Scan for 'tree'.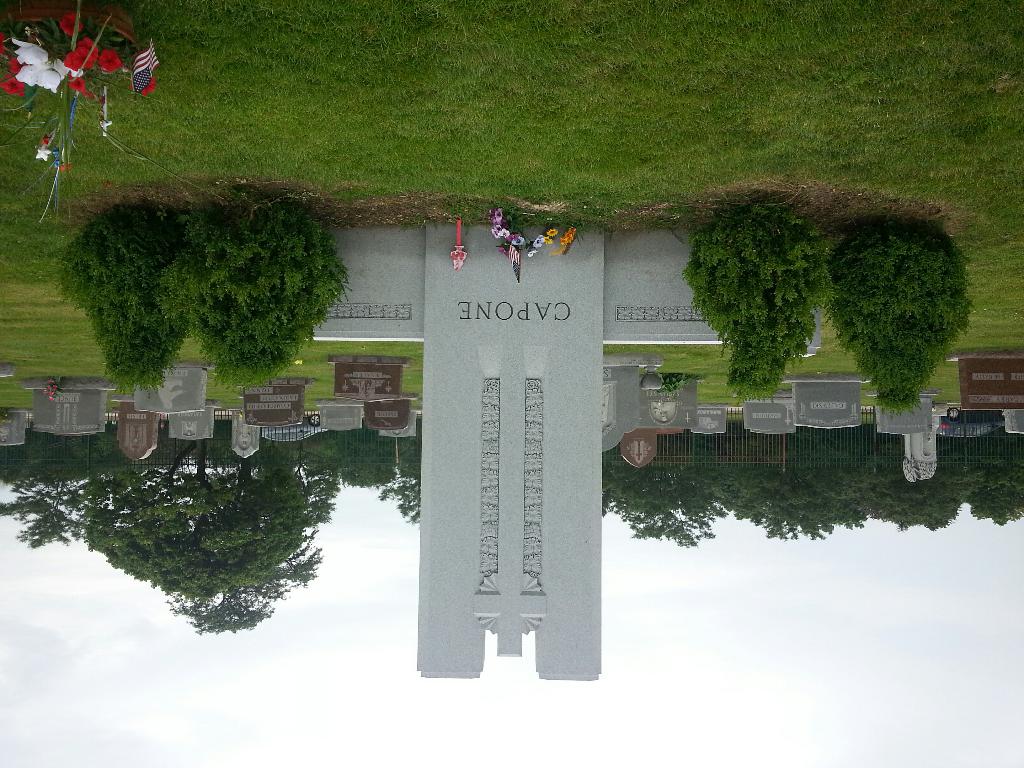
Scan result: left=79, top=431, right=347, bottom=638.
